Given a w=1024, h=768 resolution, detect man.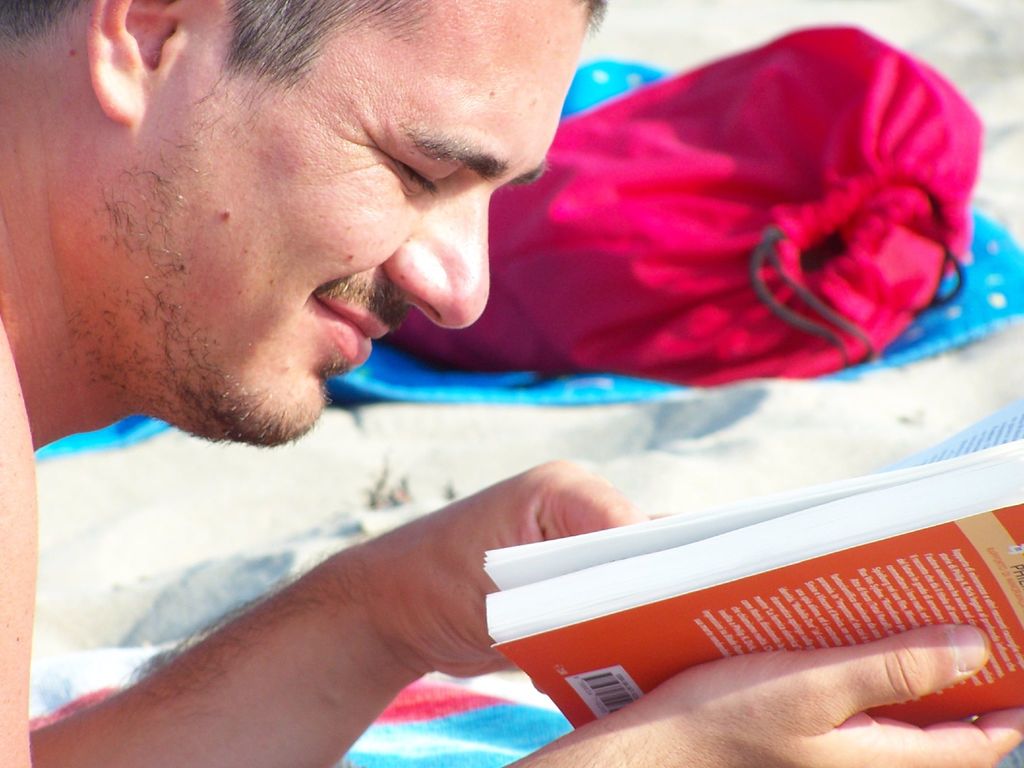
[left=84, top=50, right=1002, bottom=738].
